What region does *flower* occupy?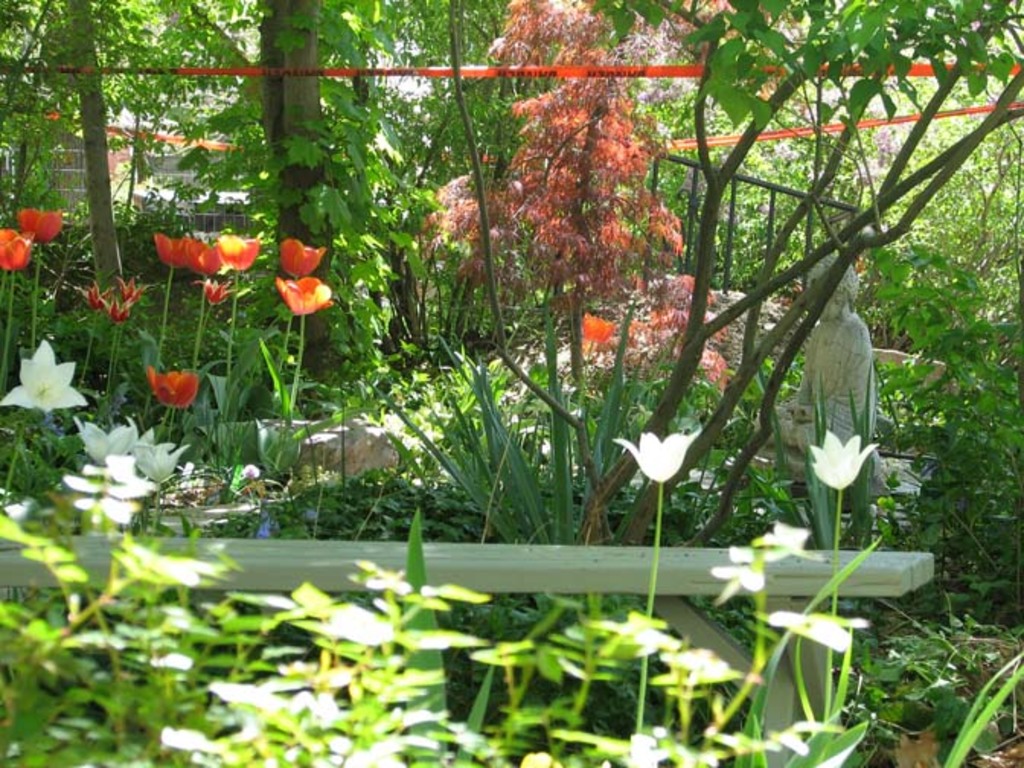
<box>139,430,190,489</box>.
